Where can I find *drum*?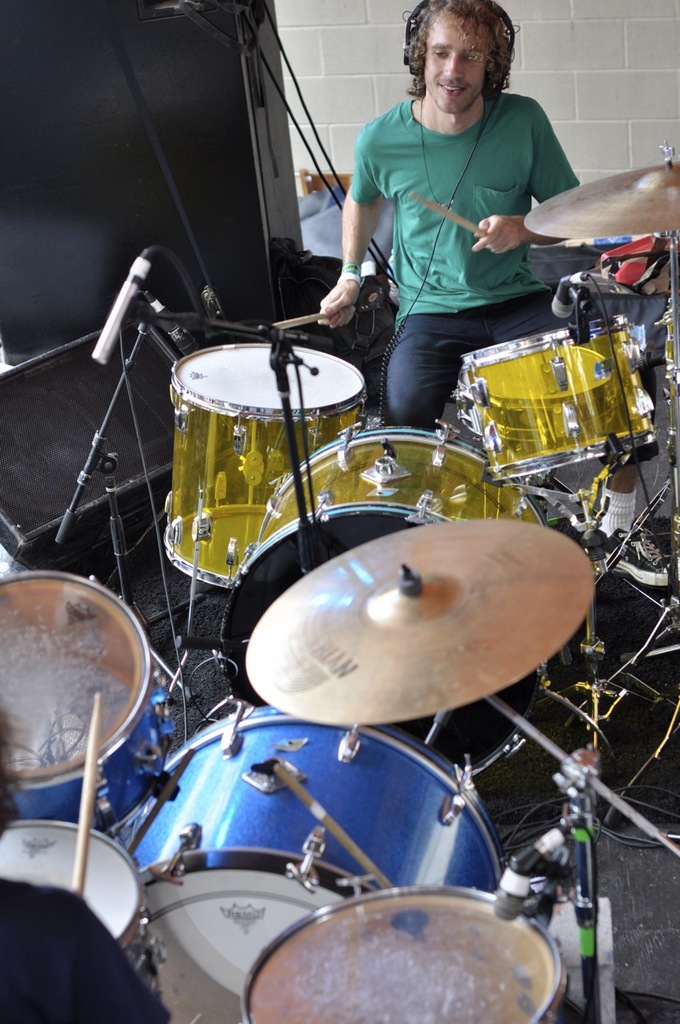
You can find it at Rect(116, 703, 505, 1023).
